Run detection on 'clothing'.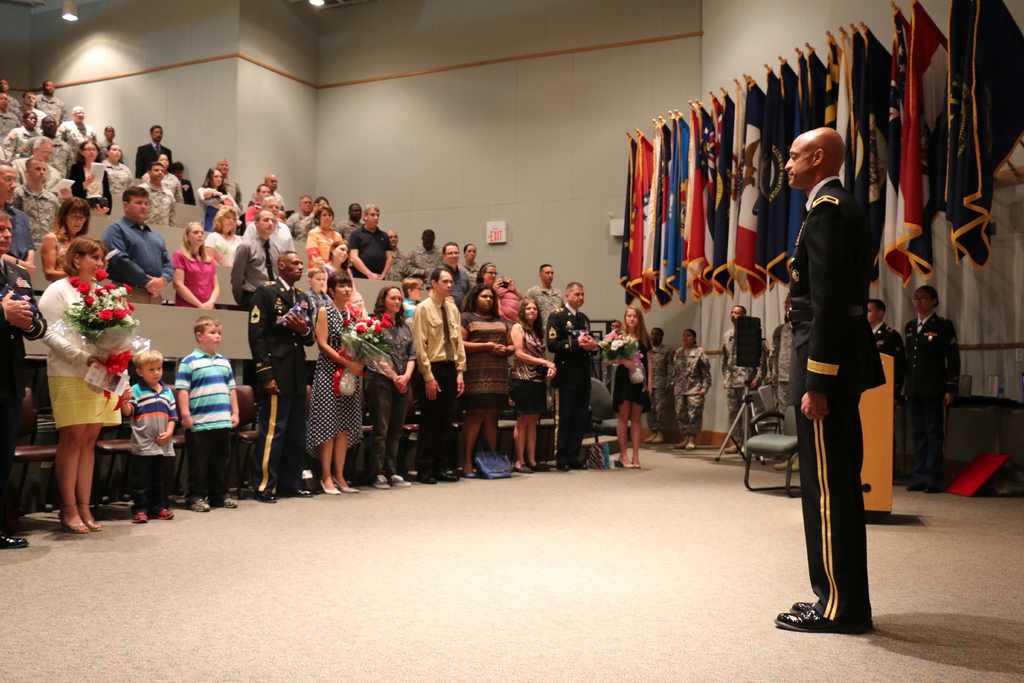
Result: box=[673, 340, 708, 441].
